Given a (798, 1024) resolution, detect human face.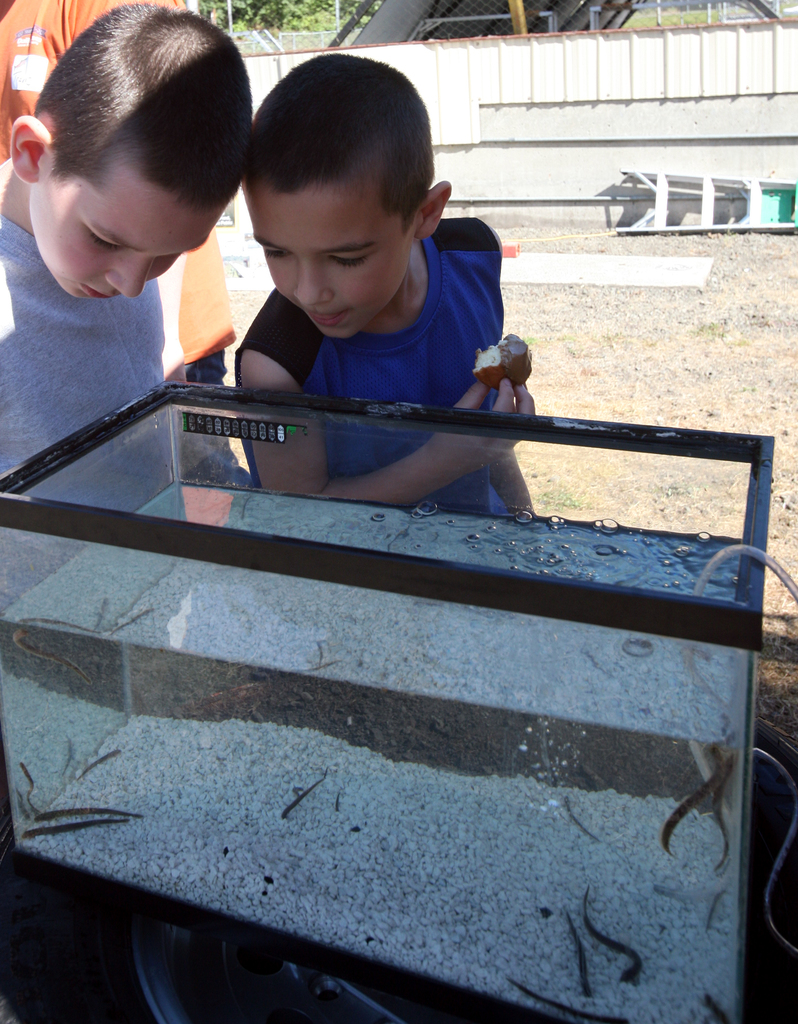
locate(241, 175, 416, 338).
